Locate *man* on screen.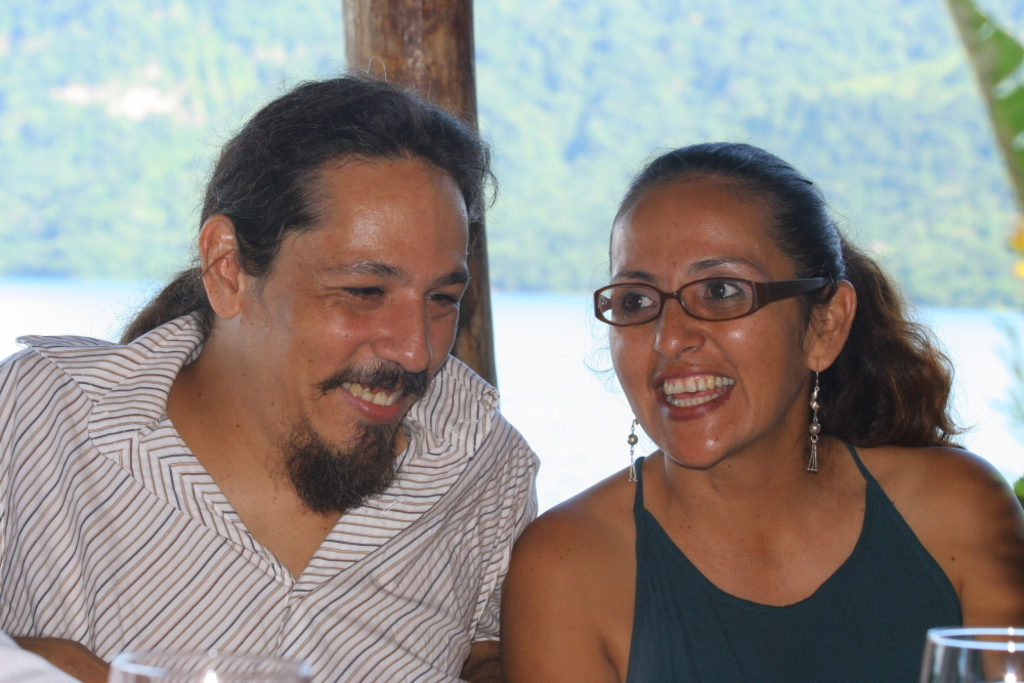
On screen at box=[43, 52, 653, 674].
